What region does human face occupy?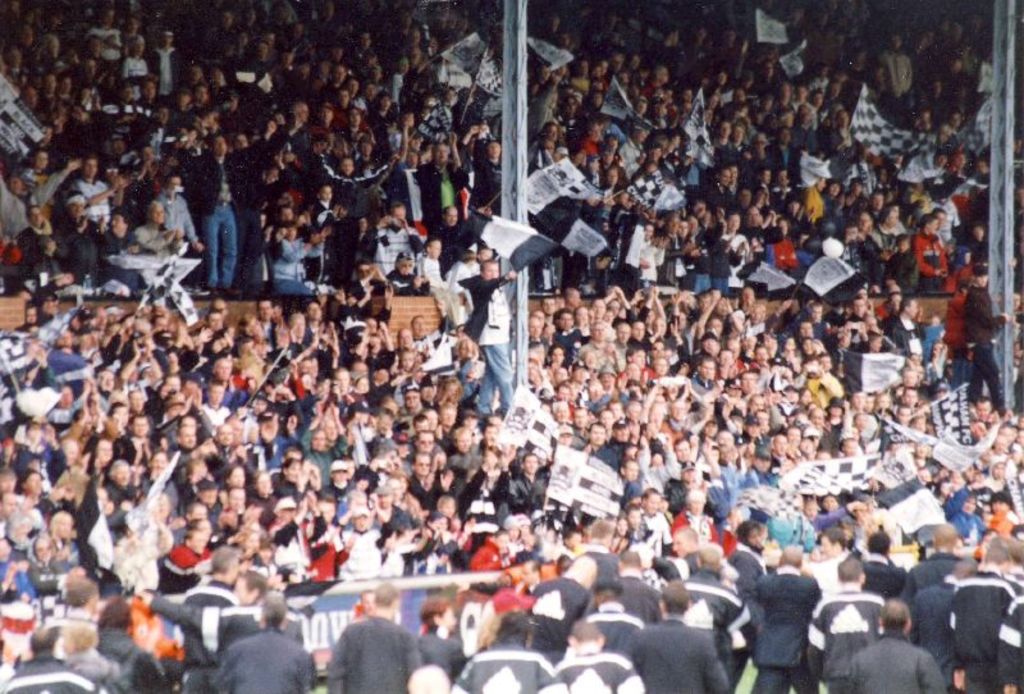
bbox=[136, 41, 146, 54].
